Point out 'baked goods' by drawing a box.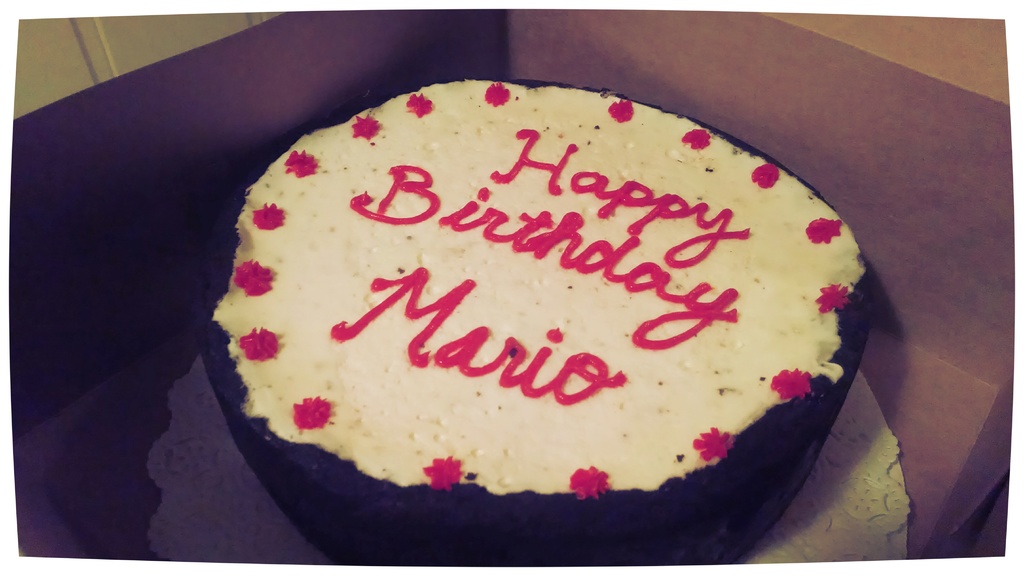
select_region(218, 60, 858, 554).
